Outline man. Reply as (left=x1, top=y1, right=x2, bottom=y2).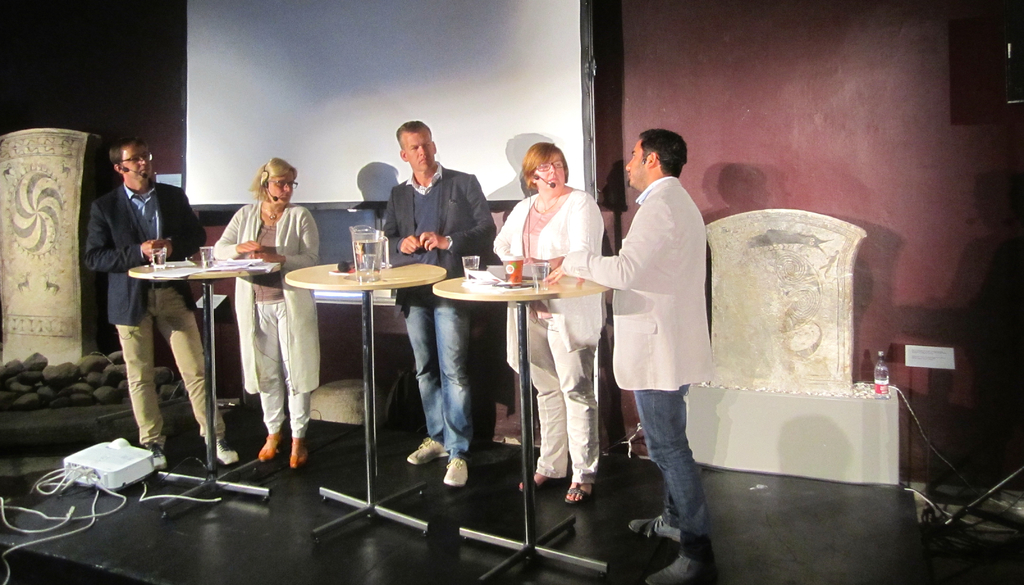
(left=381, top=116, right=495, bottom=488).
